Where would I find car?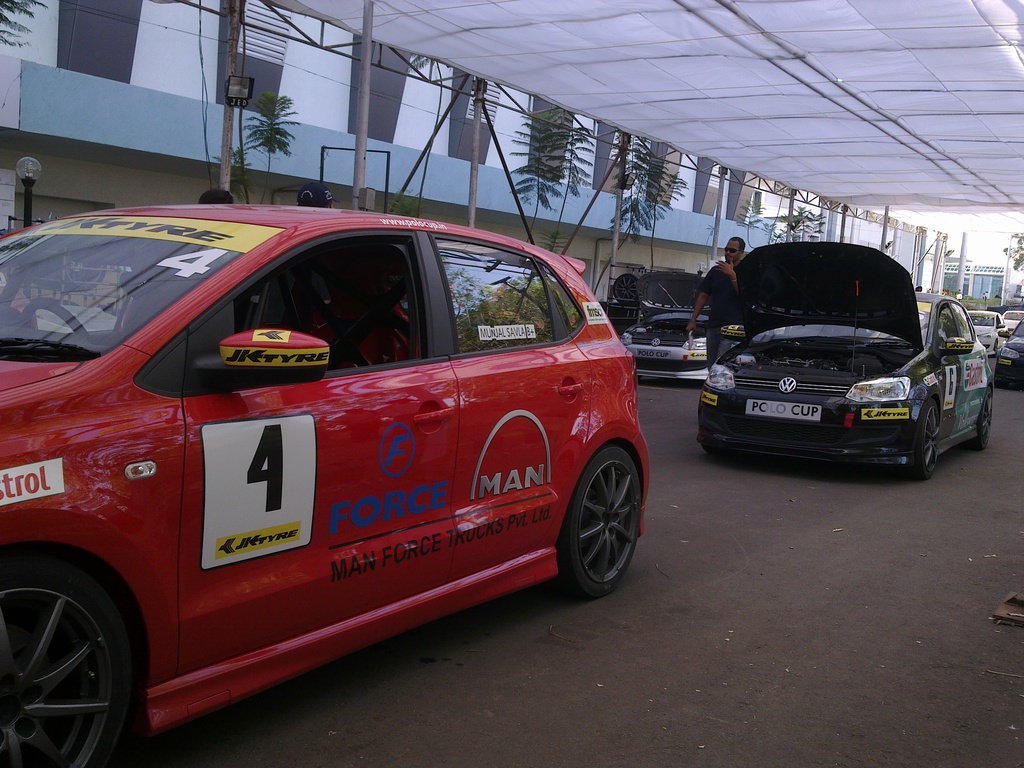
At x1=616, y1=269, x2=712, y2=383.
